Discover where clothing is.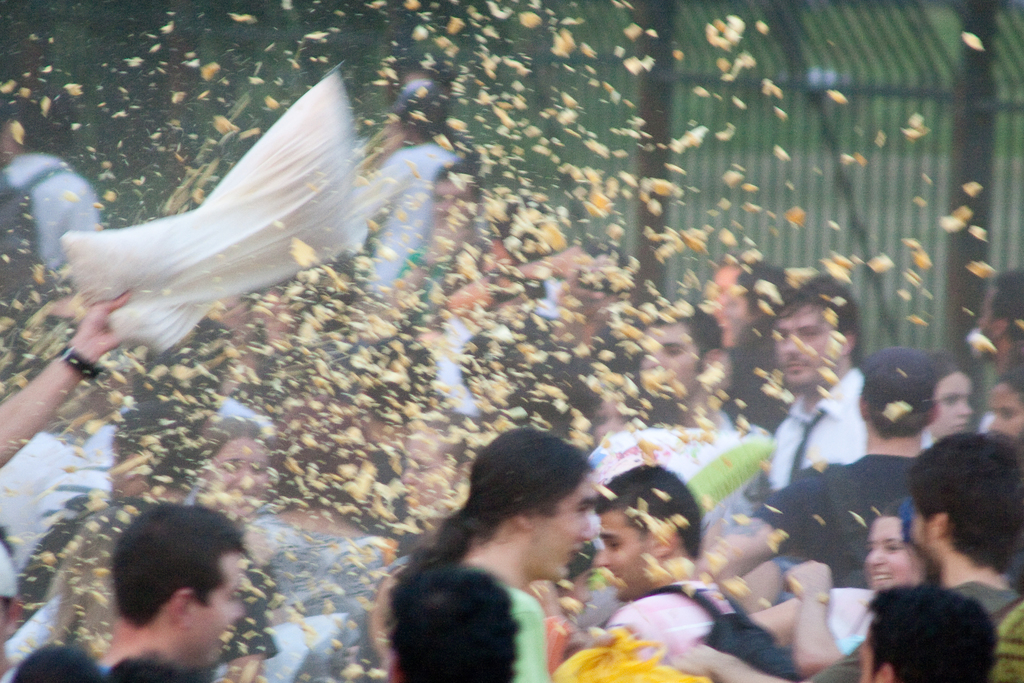
Discovered at {"left": 486, "top": 582, "right": 559, "bottom": 682}.
